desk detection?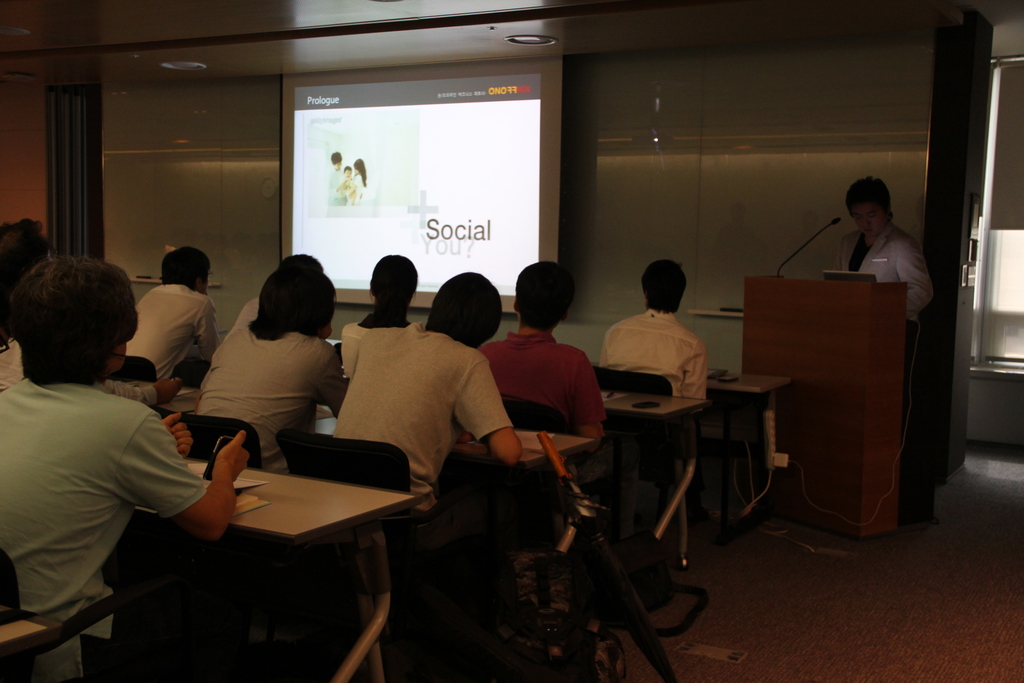
left=442, top=437, right=614, bottom=643
